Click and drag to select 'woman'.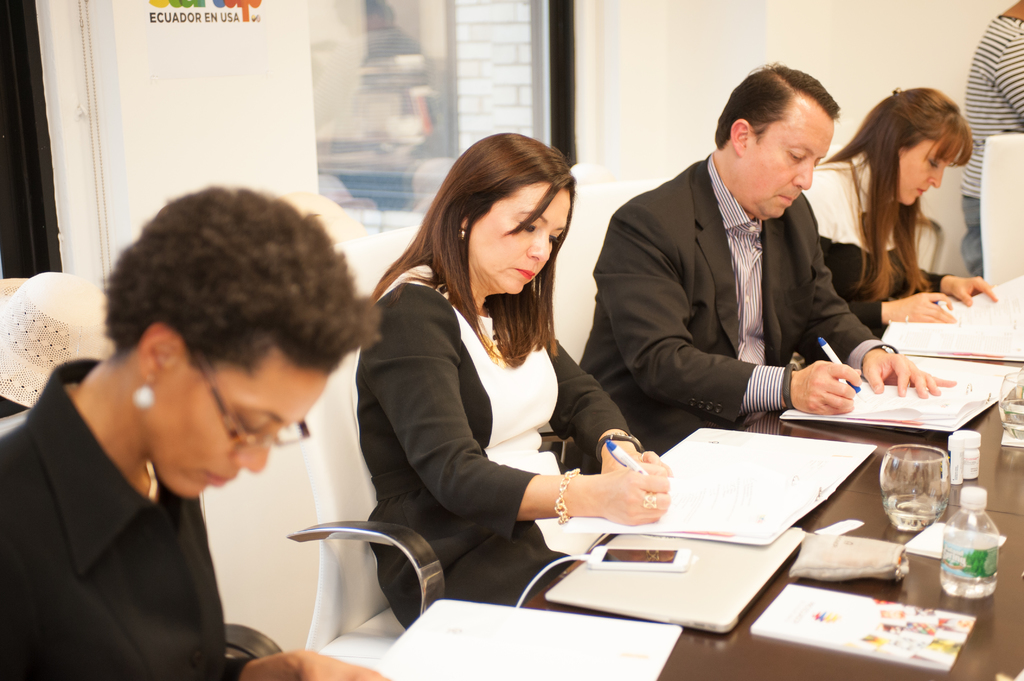
Selection: [0, 193, 422, 680].
